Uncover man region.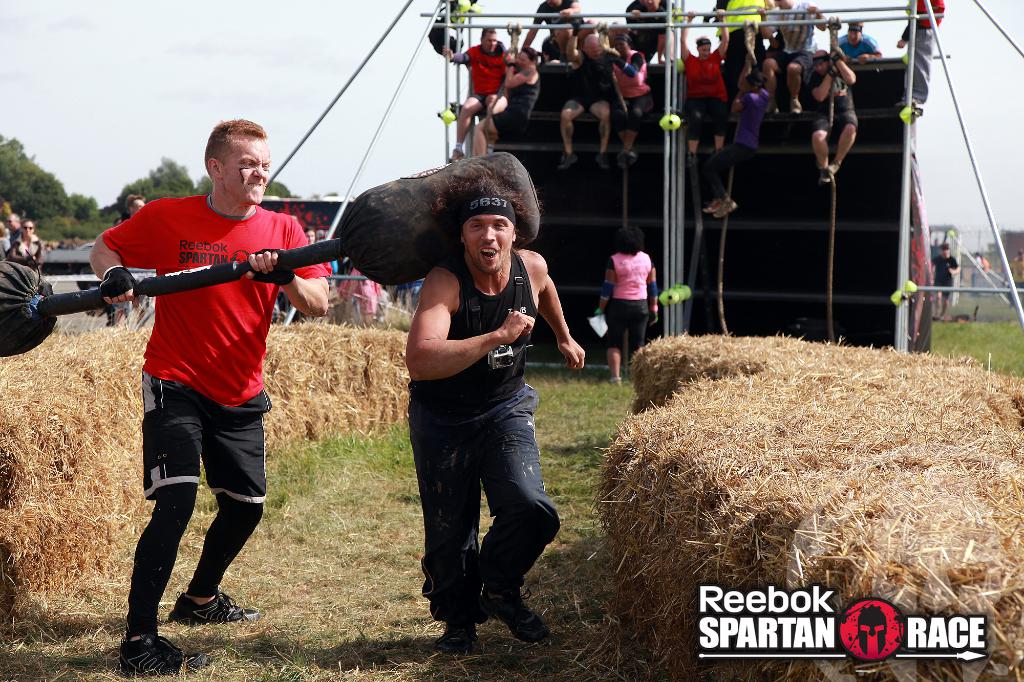
Uncovered: (left=760, top=0, right=828, bottom=118).
